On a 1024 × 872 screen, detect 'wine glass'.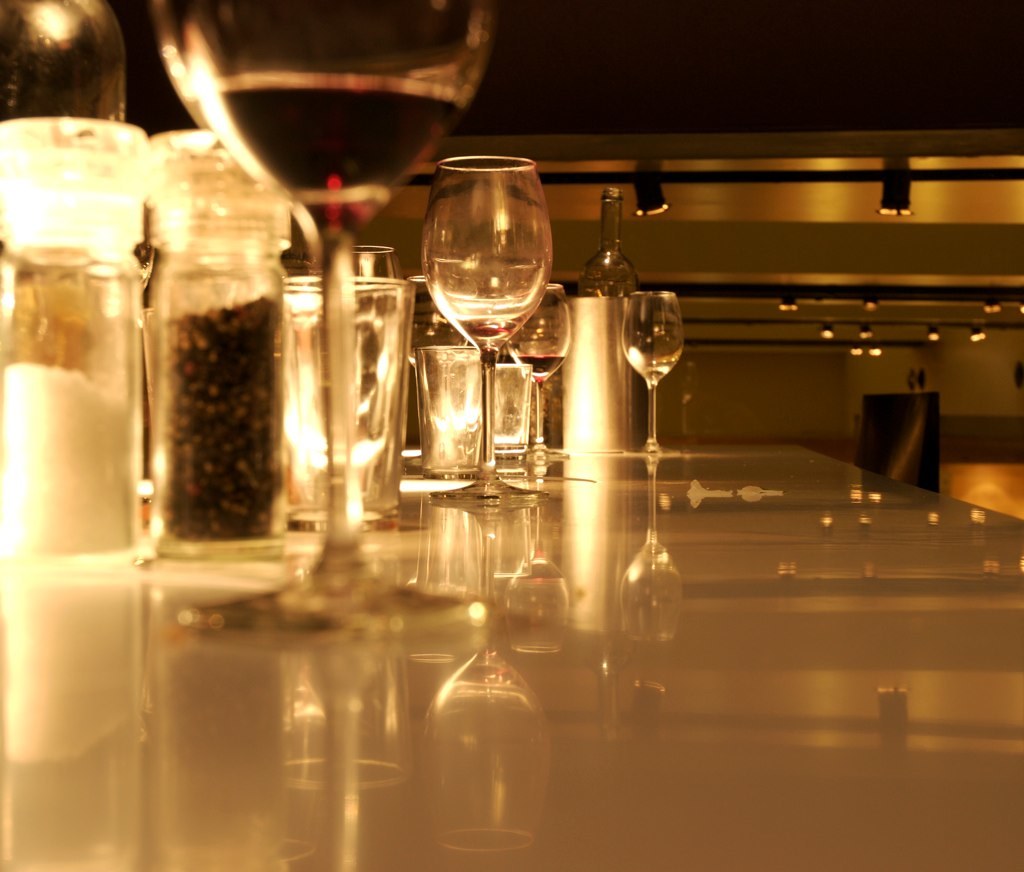
BBox(509, 276, 571, 482).
